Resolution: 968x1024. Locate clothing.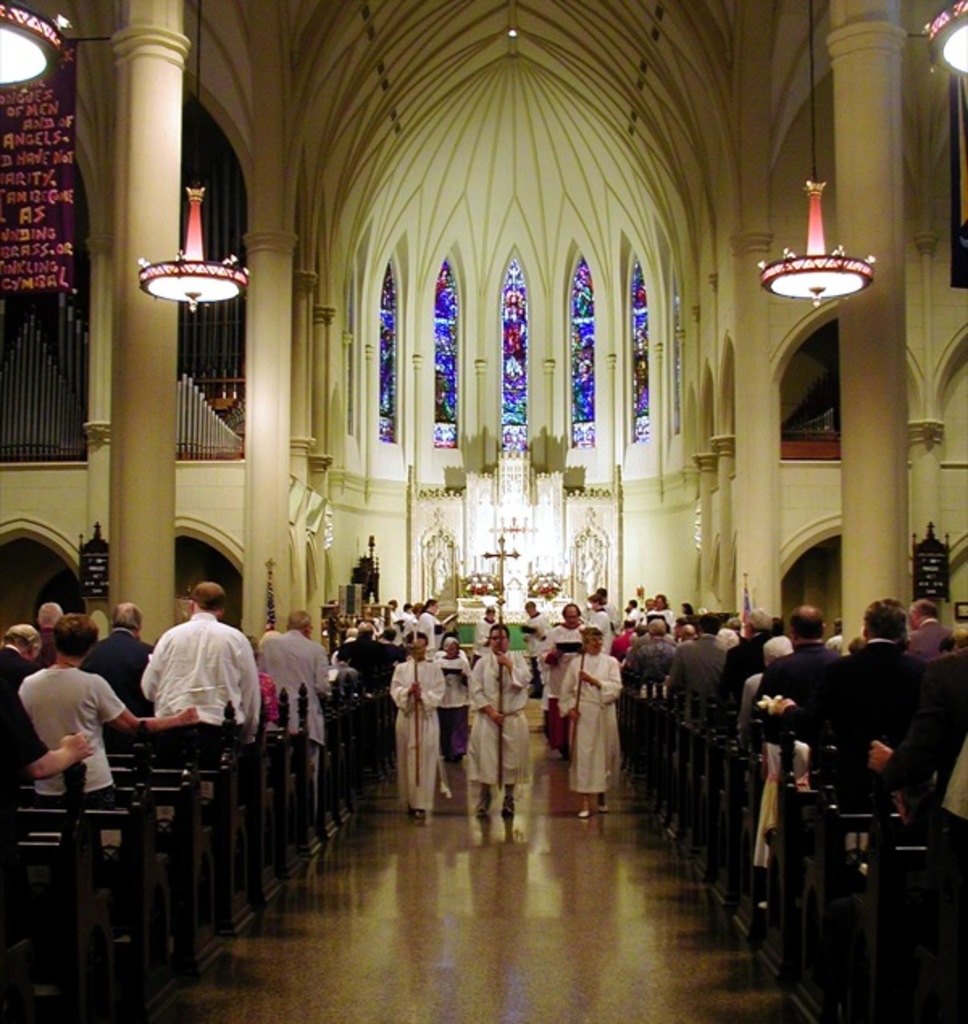
[466, 651, 532, 784].
